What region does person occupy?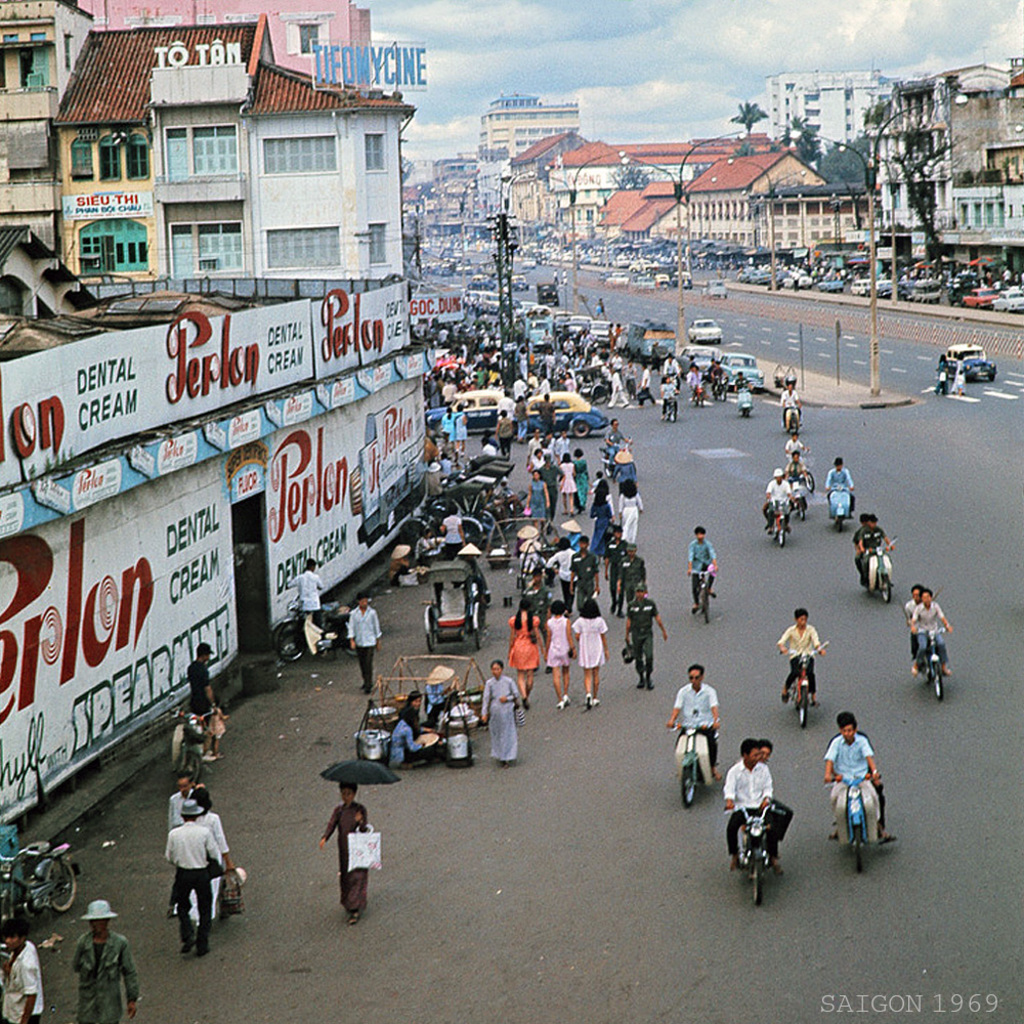
<region>539, 601, 574, 711</region>.
